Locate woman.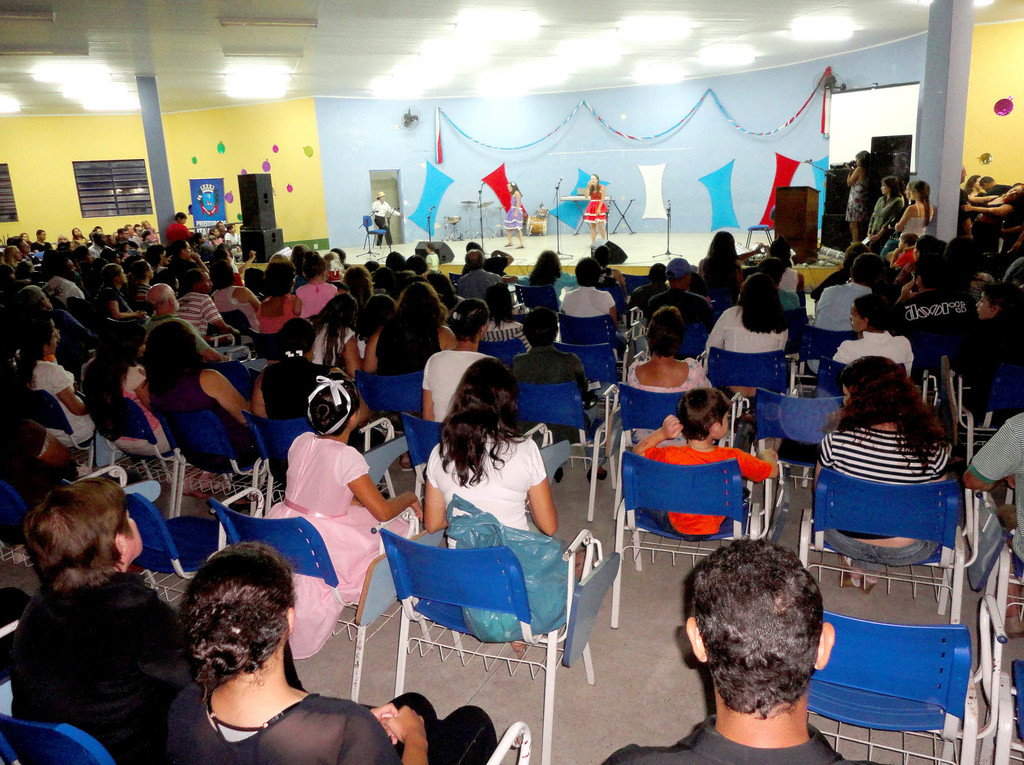
Bounding box: 812 358 954 595.
